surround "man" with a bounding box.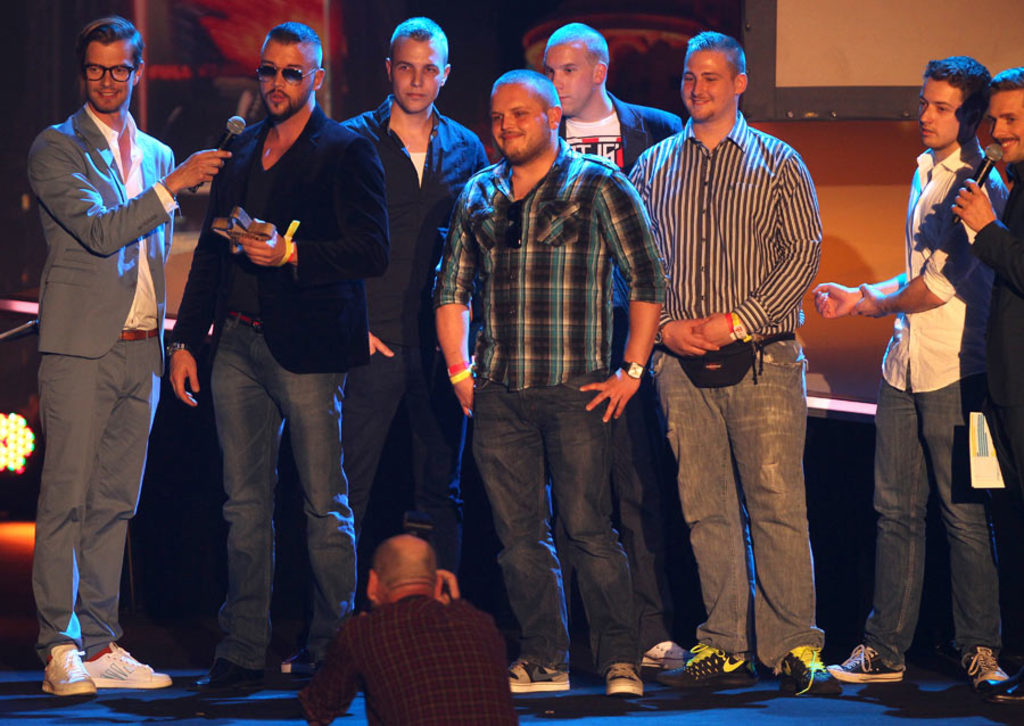
bbox=(617, 26, 850, 683).
